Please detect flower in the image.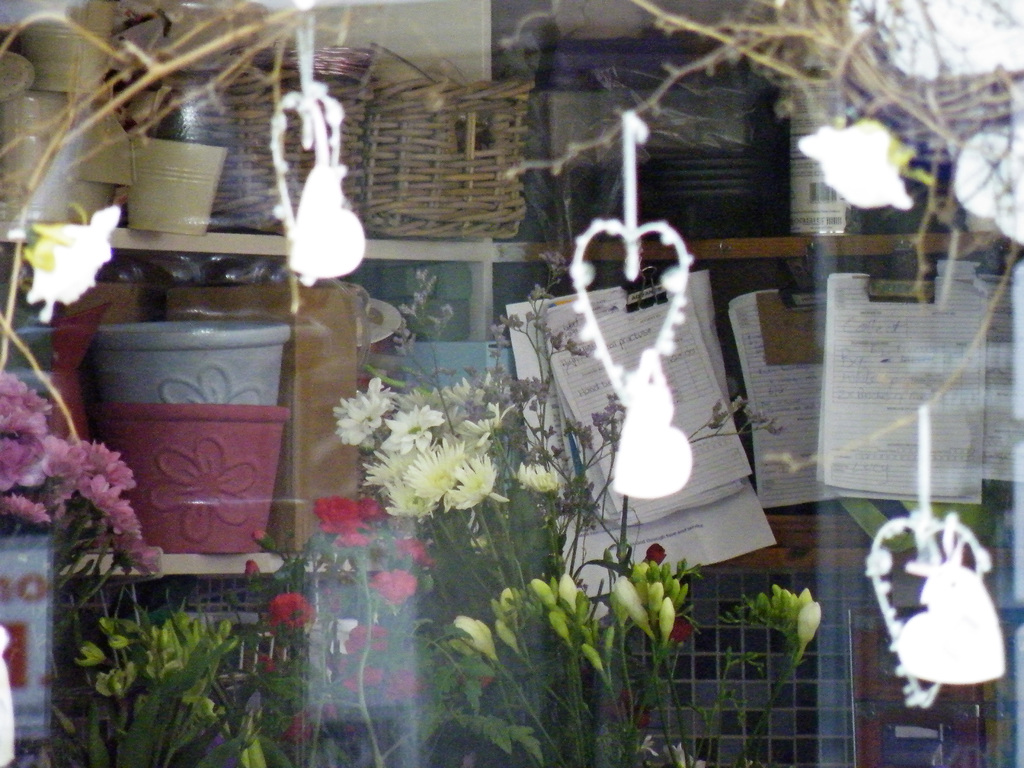
bbox(796, 600, 822, 650).
